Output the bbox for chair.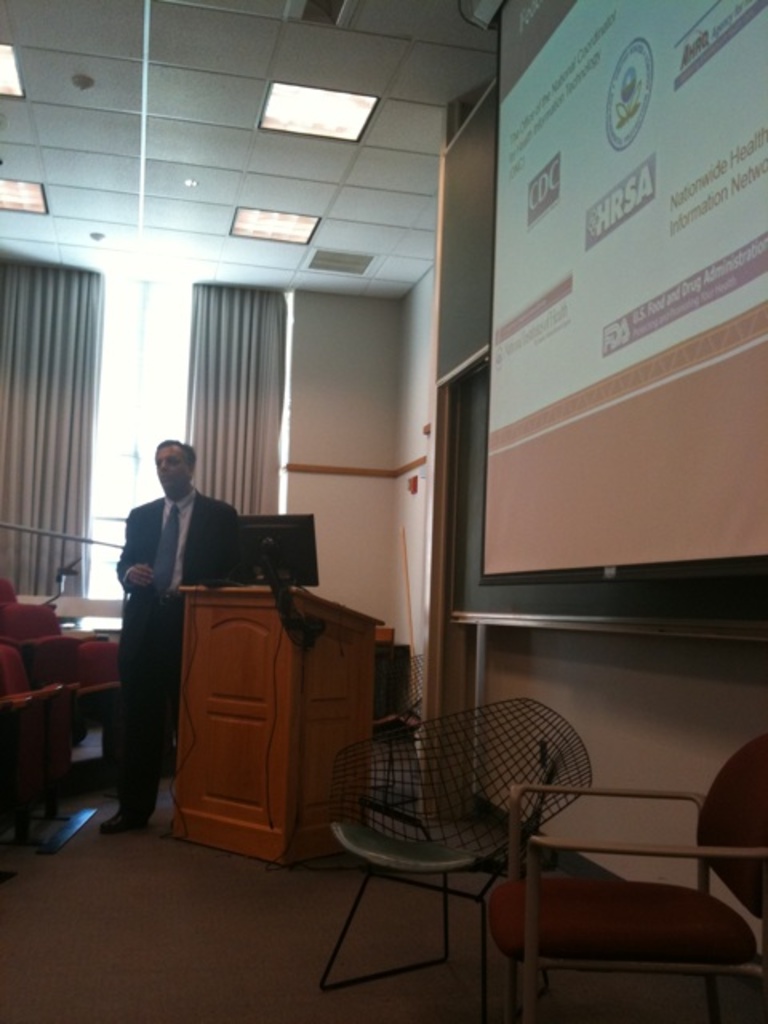
Rect(59, 635, 120, 776).
